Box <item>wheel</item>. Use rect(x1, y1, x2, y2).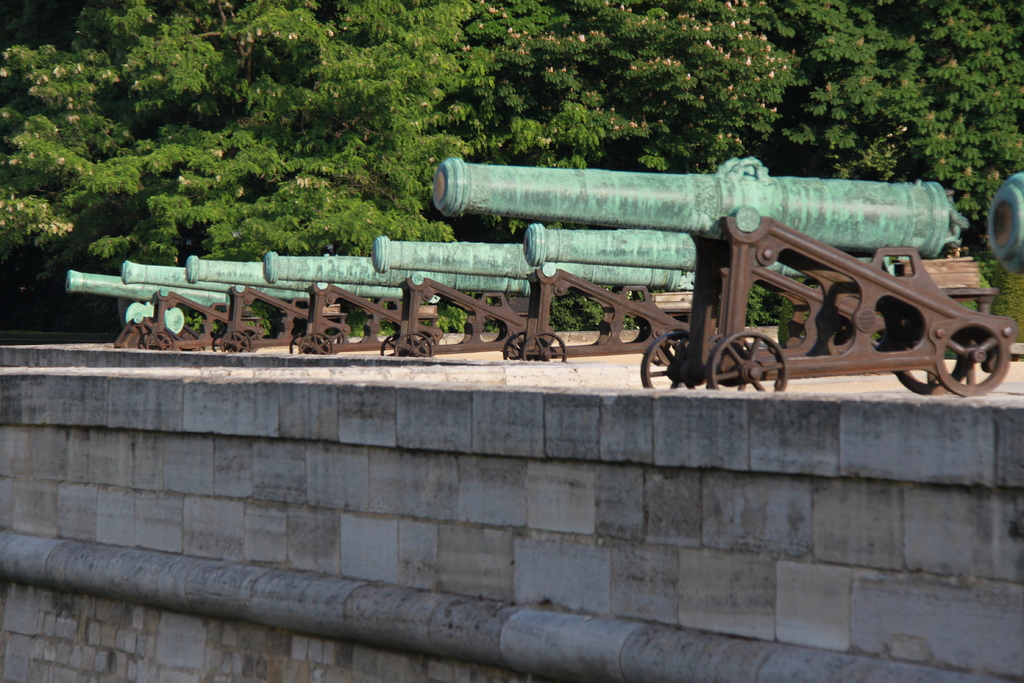
rect(245, 327, 260, 342).
